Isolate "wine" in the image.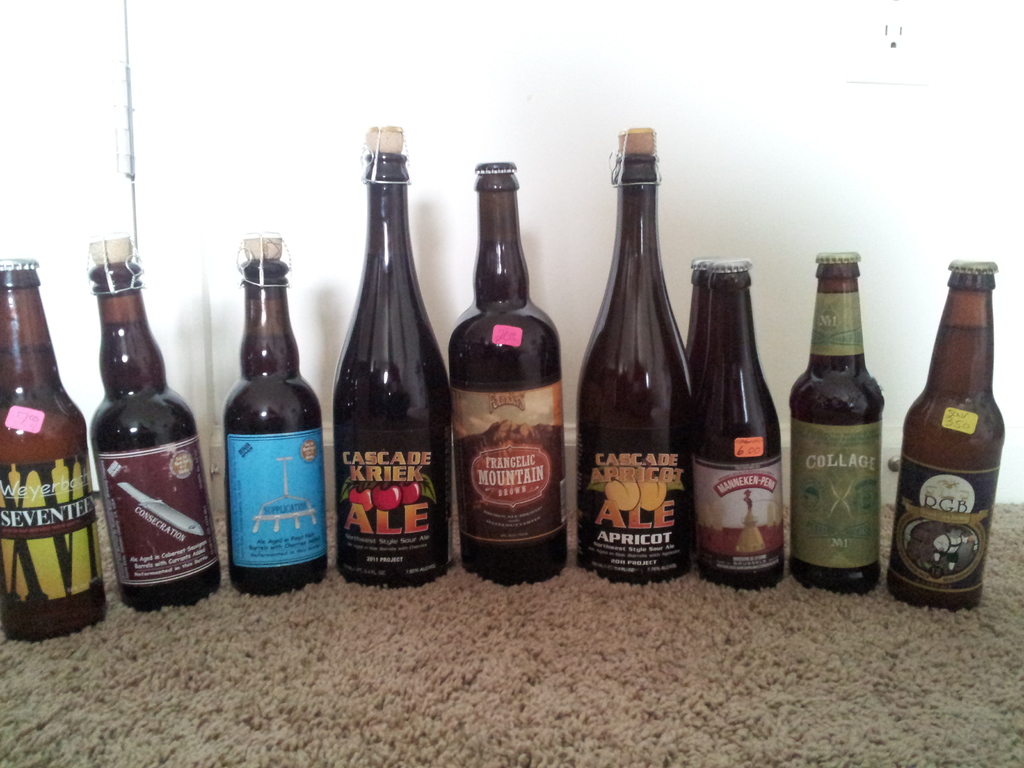
Isolated region: box(324, 122, 454, 586).
